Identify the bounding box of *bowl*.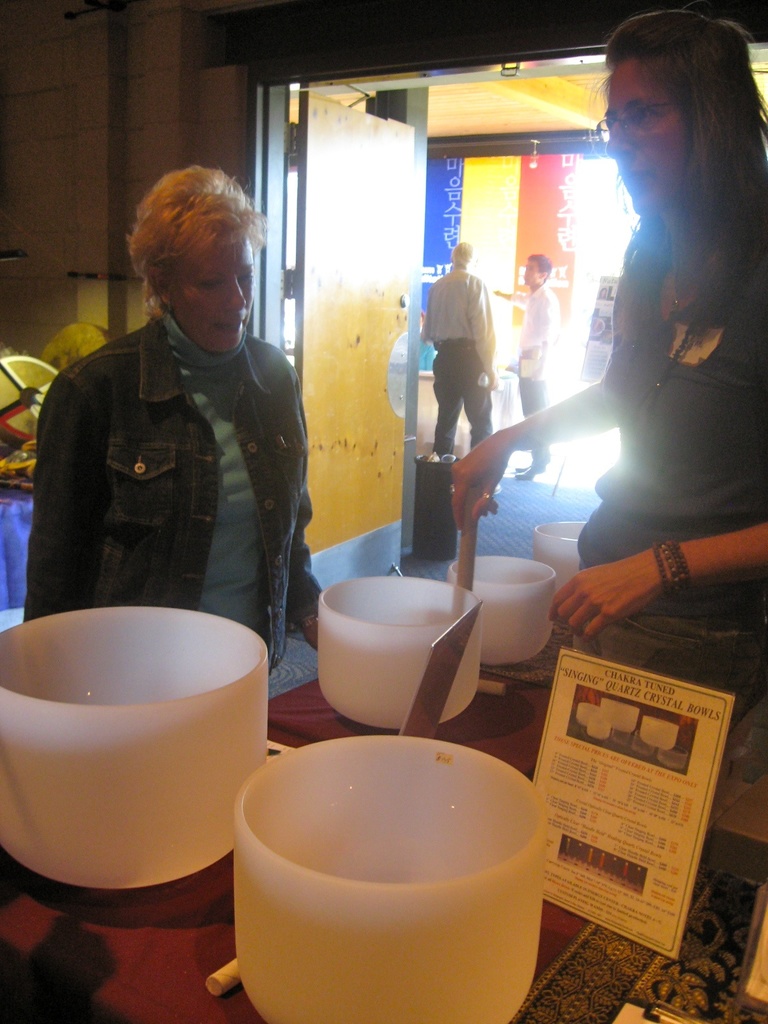
{"left": 532, "top": 520, "right": 588, "bottom": 585}.
